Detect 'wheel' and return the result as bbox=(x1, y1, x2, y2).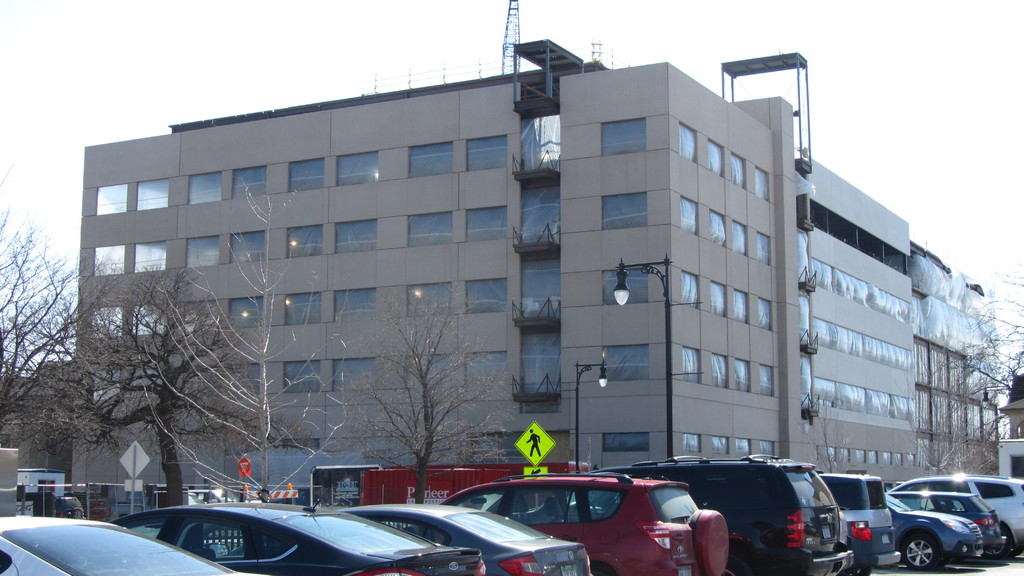
bbox=(841, 566, 871, 575).
